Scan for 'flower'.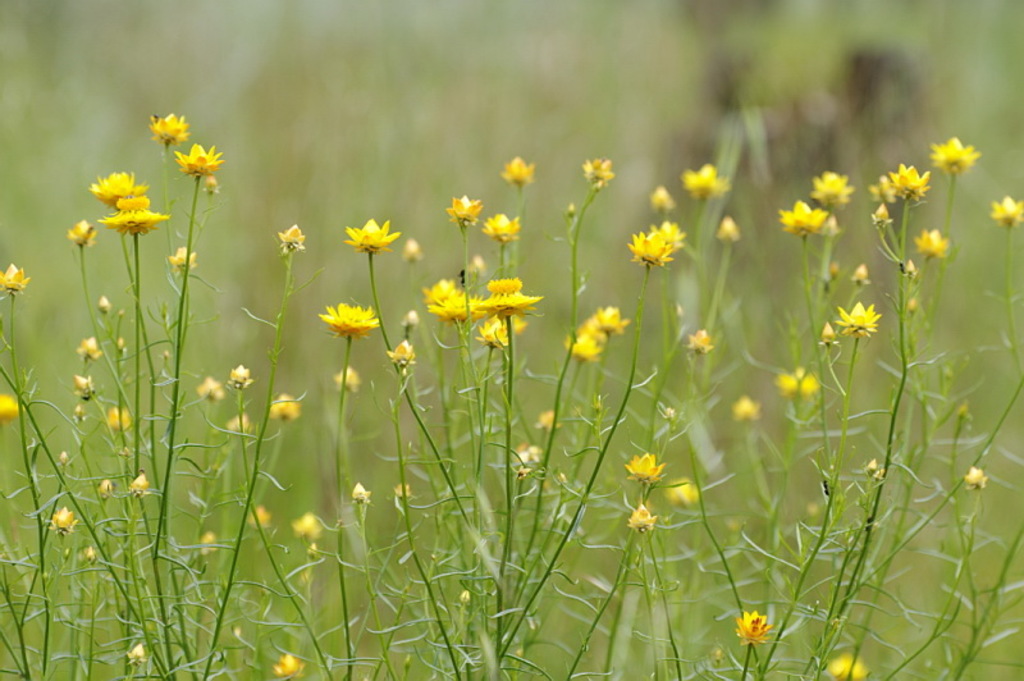
Scan result: 77/374/92/398.
